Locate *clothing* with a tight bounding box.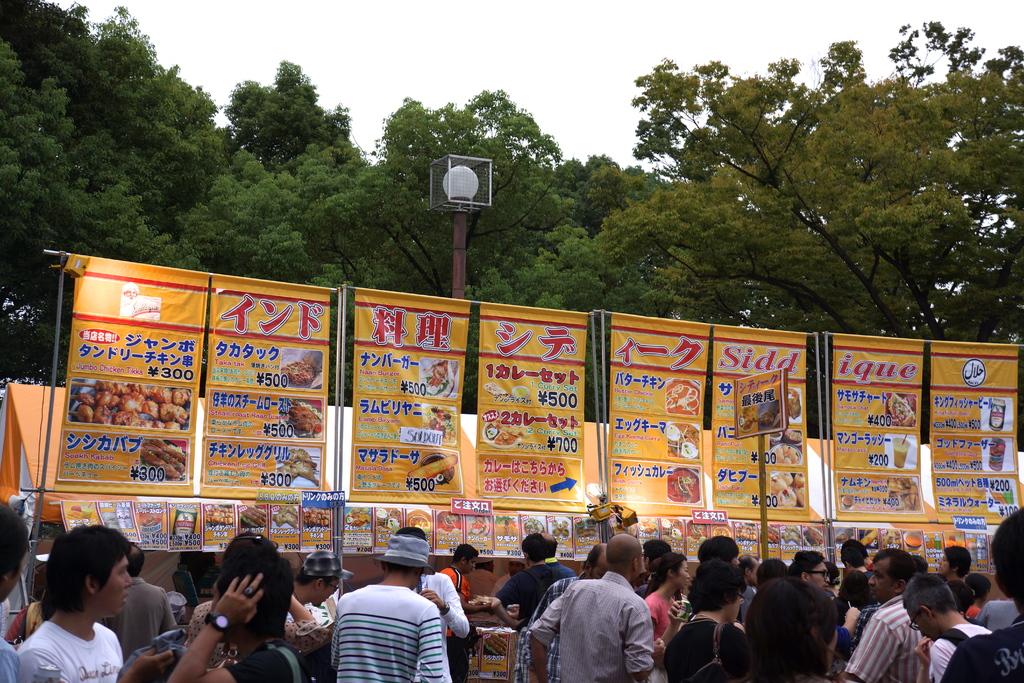
left=662, top=614, right=758, bottom=682.
